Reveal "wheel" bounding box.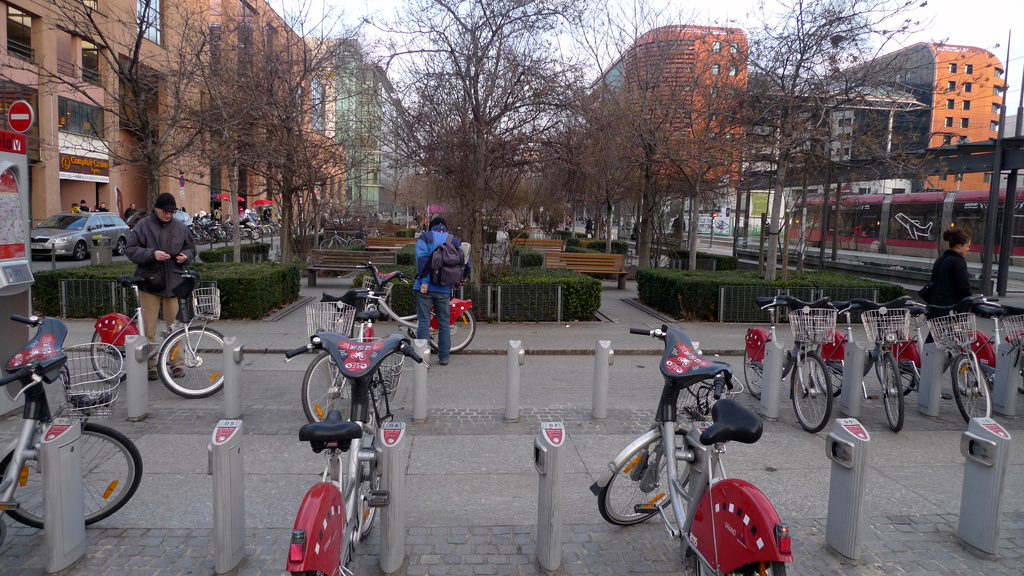
Revealed: BBox(74, 241, 84, 260).
